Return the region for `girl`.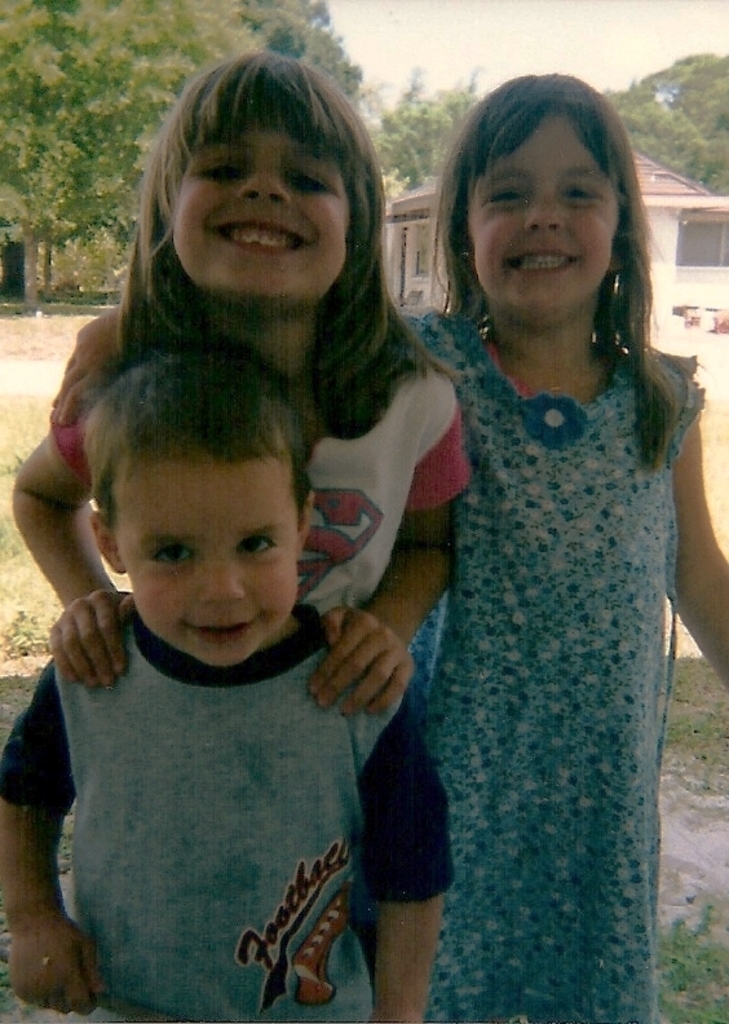
{"x1": 48, "y1": 75, "x2": 728, "y2": 1023}.
